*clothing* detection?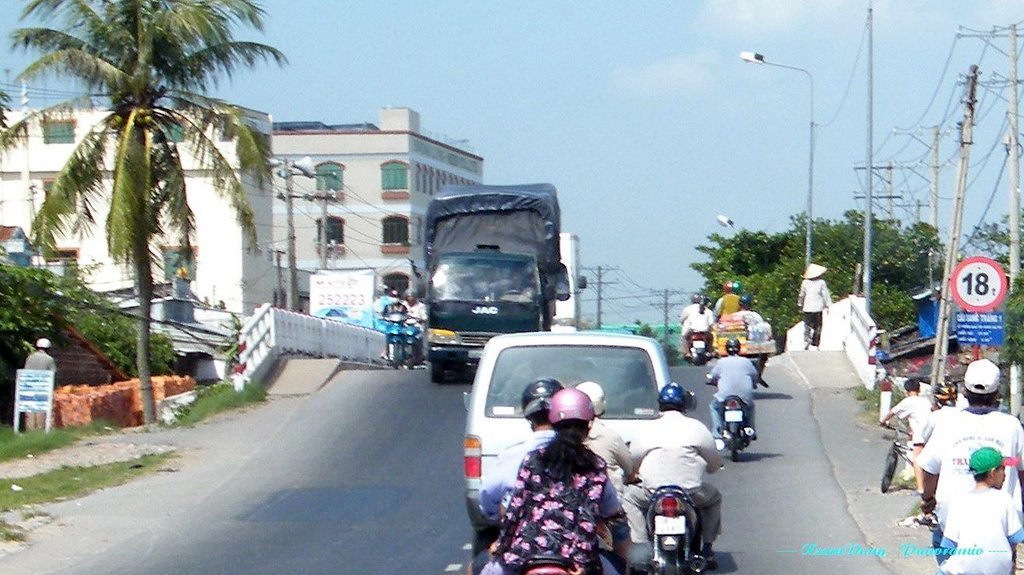
<box>733,305,769,372</box>
